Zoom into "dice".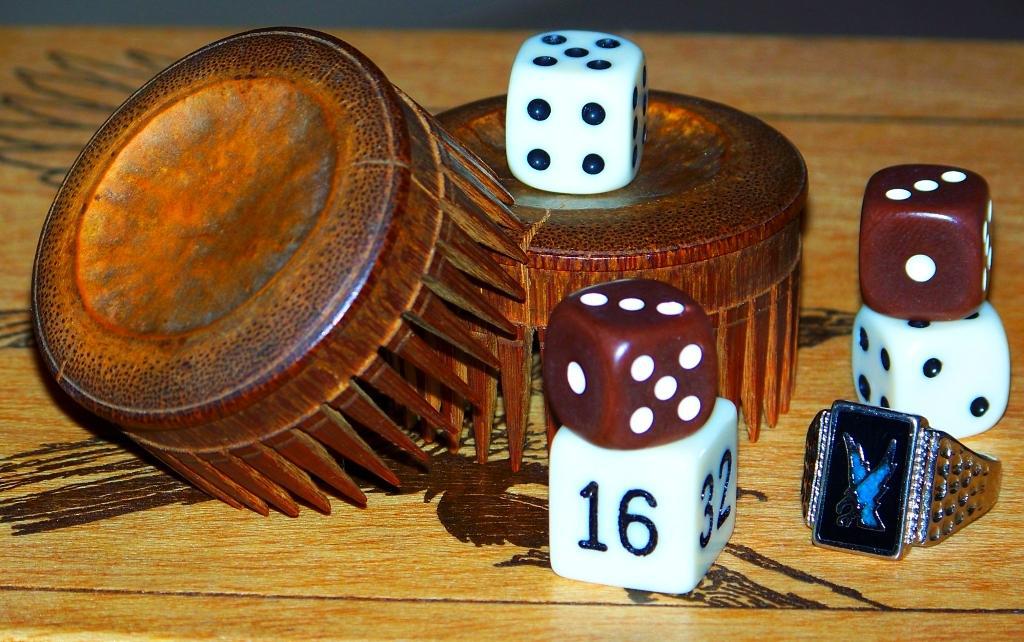
Zoom target: bbox(858, 164, 995, 320).
